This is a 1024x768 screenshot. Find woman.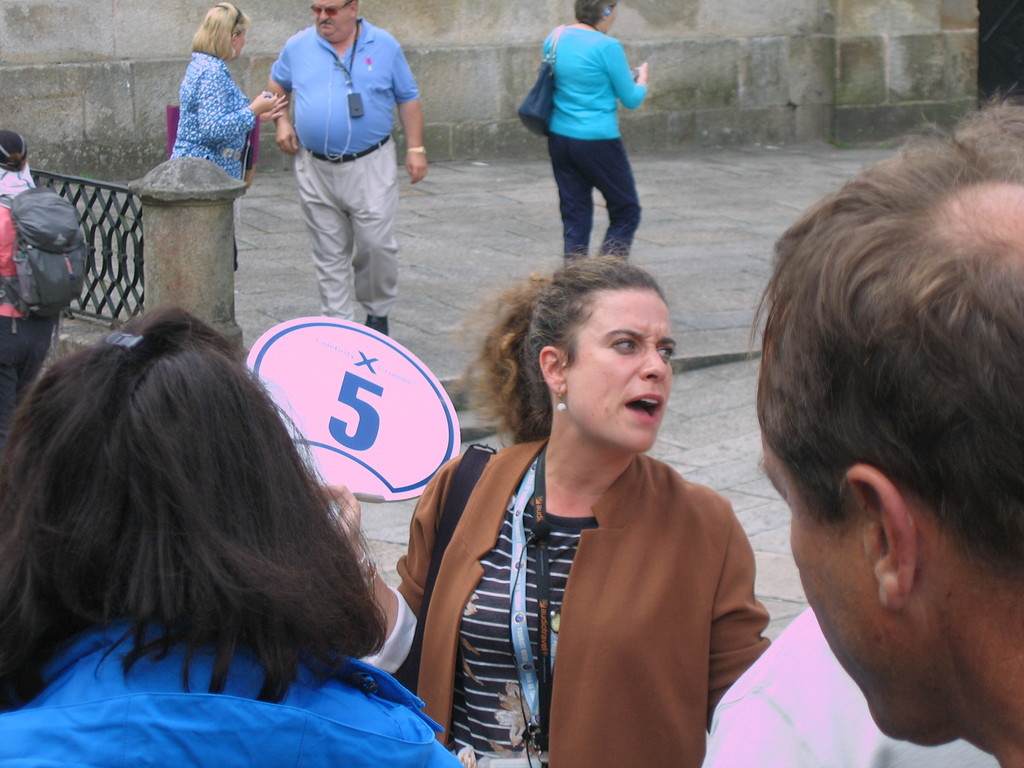
Bounding box: [0, 306, 470, 767].
